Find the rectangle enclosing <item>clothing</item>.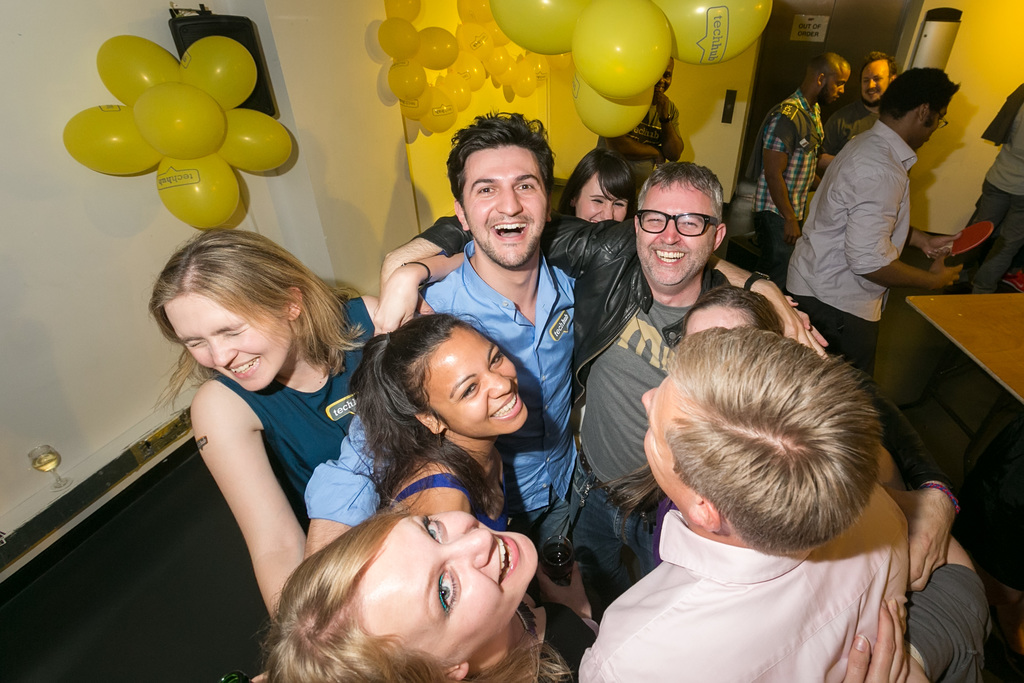
{"left": 941, "top": 82, "right": 1023, "bottom": 287}.
